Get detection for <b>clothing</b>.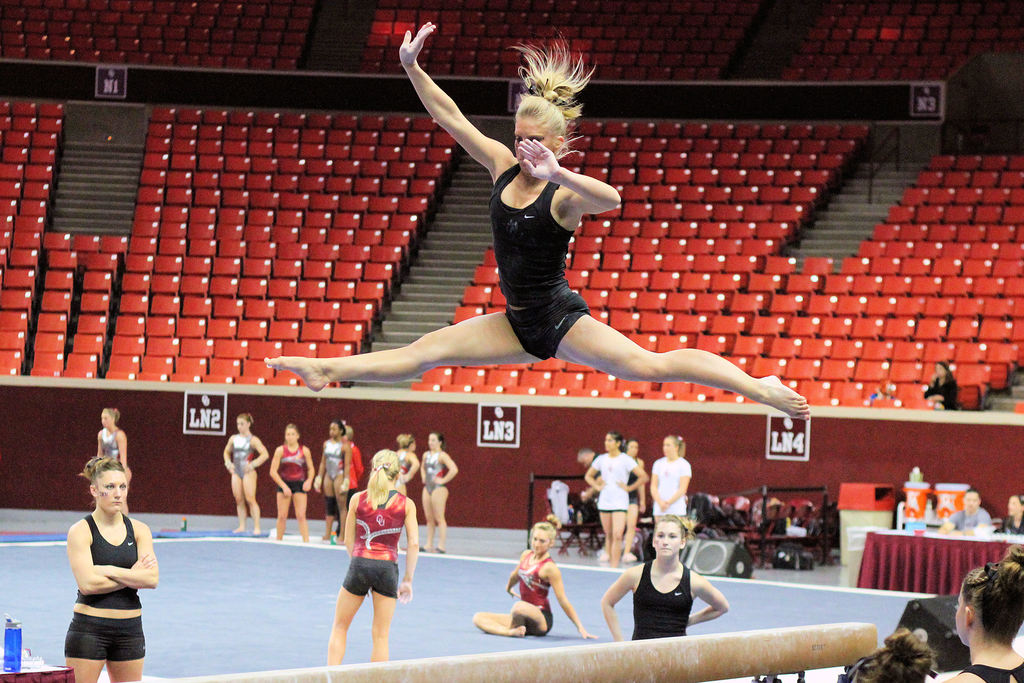
Detection: <box>967,667,1023,682</box>.
